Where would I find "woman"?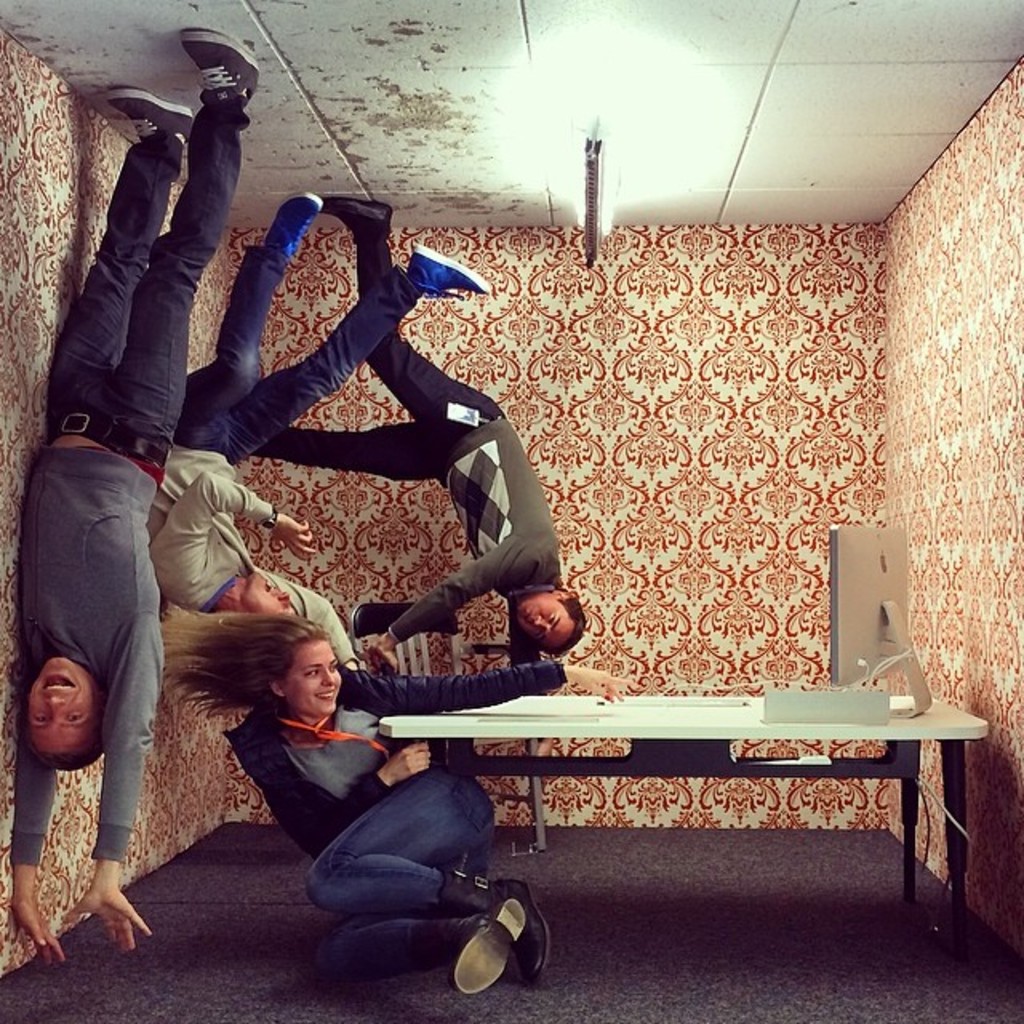
At region(149, 605, 648, 986).
